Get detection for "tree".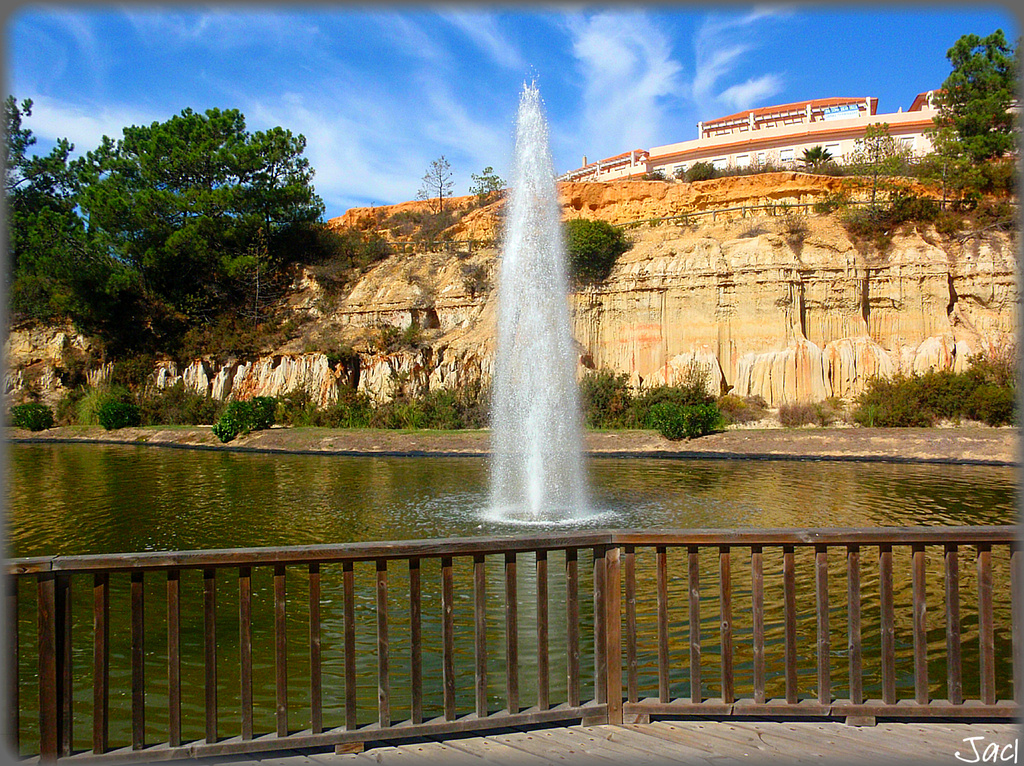
Detection: rect(929, 29, 1023, 161).
